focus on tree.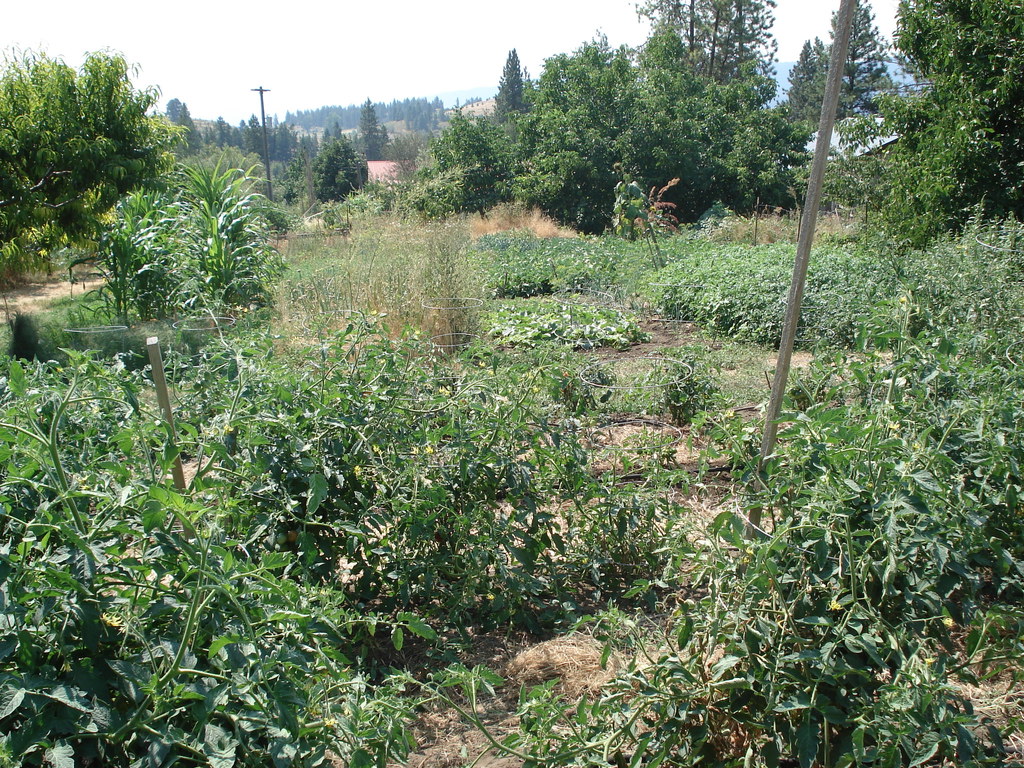
Focused at (632, 0, 780, 115).
